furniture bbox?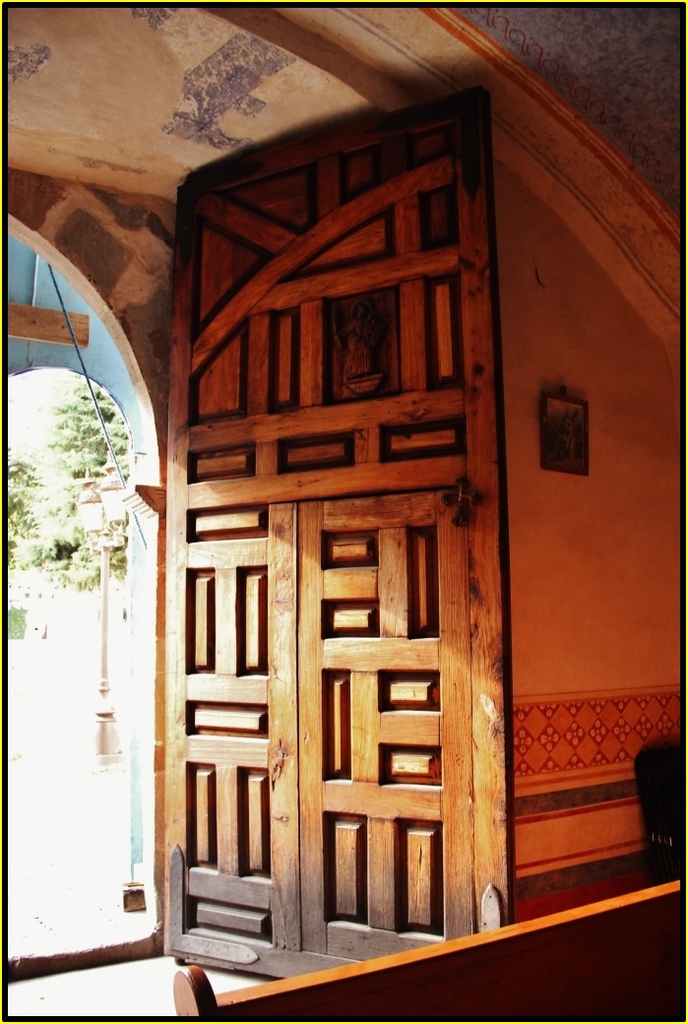
[left=174, top=875, right=681, bottom=1022]
